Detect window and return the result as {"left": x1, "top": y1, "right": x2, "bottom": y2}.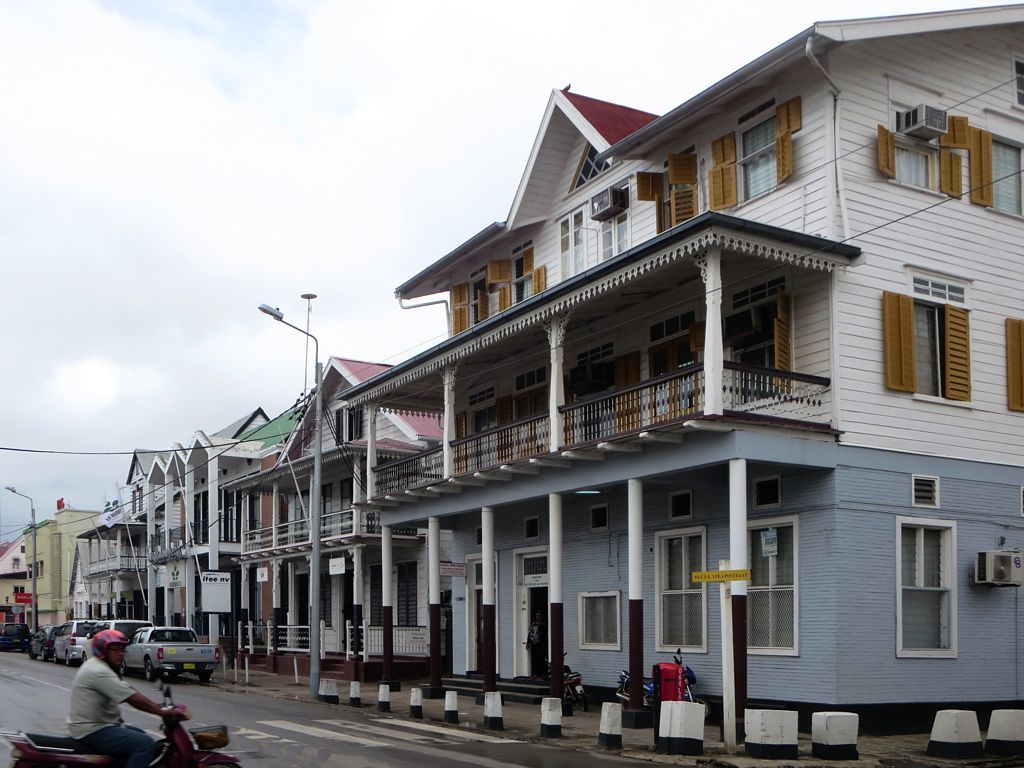
{"left": 653, "top": 525, "right": 709, "bottom": 655}.
